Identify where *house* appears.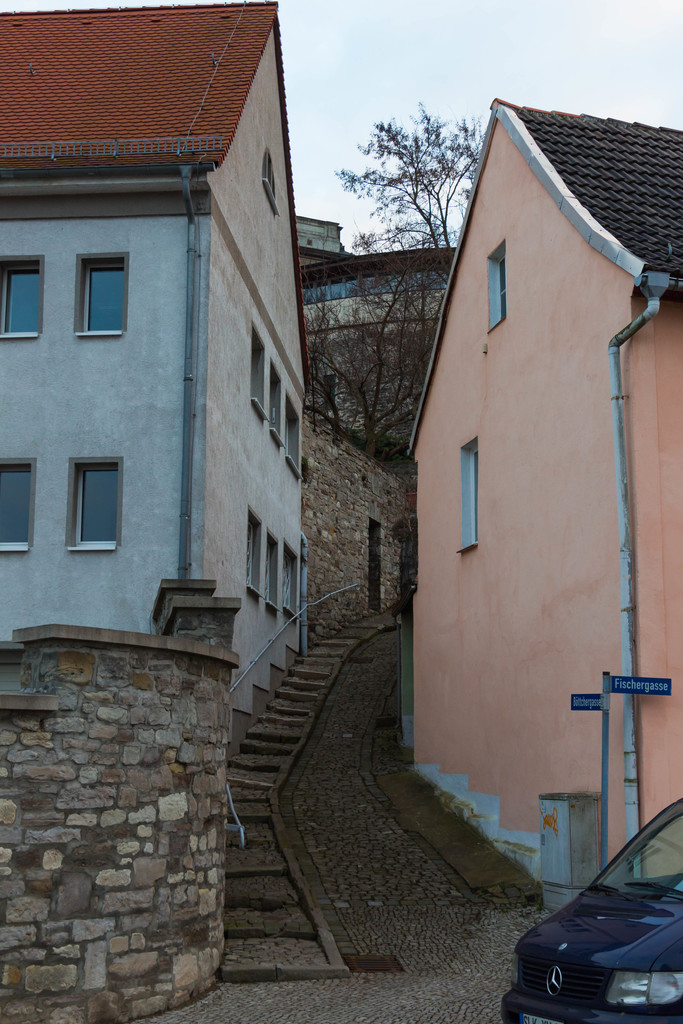
Appears at x1=0 y1=0 x2=314 y2=750.
